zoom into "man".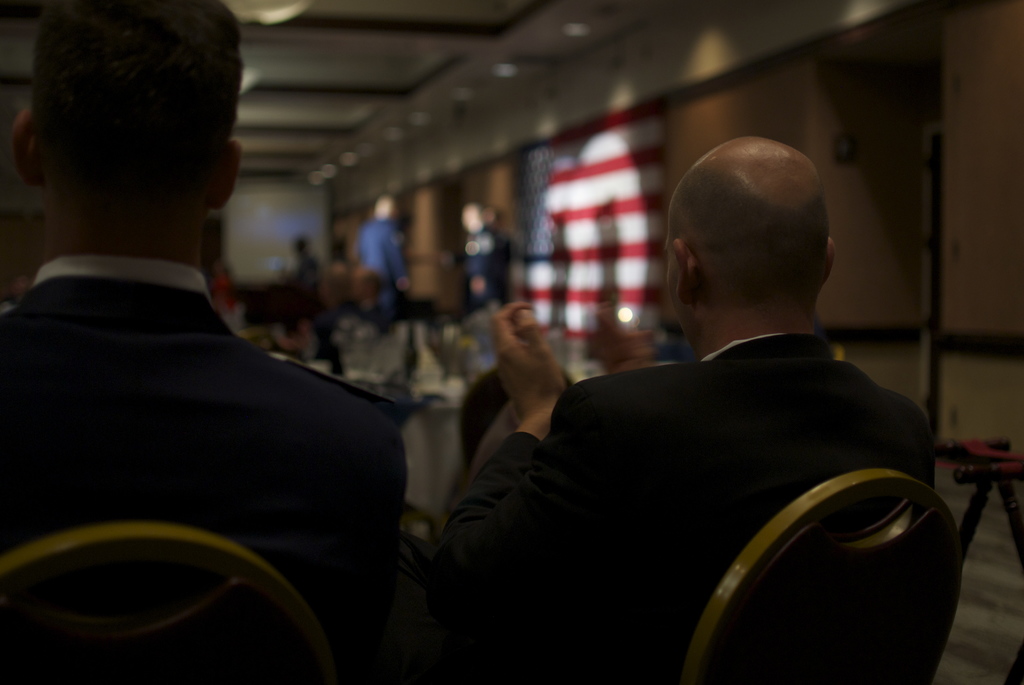
Zoom target: l=435, t=137, r=954, b=679.
